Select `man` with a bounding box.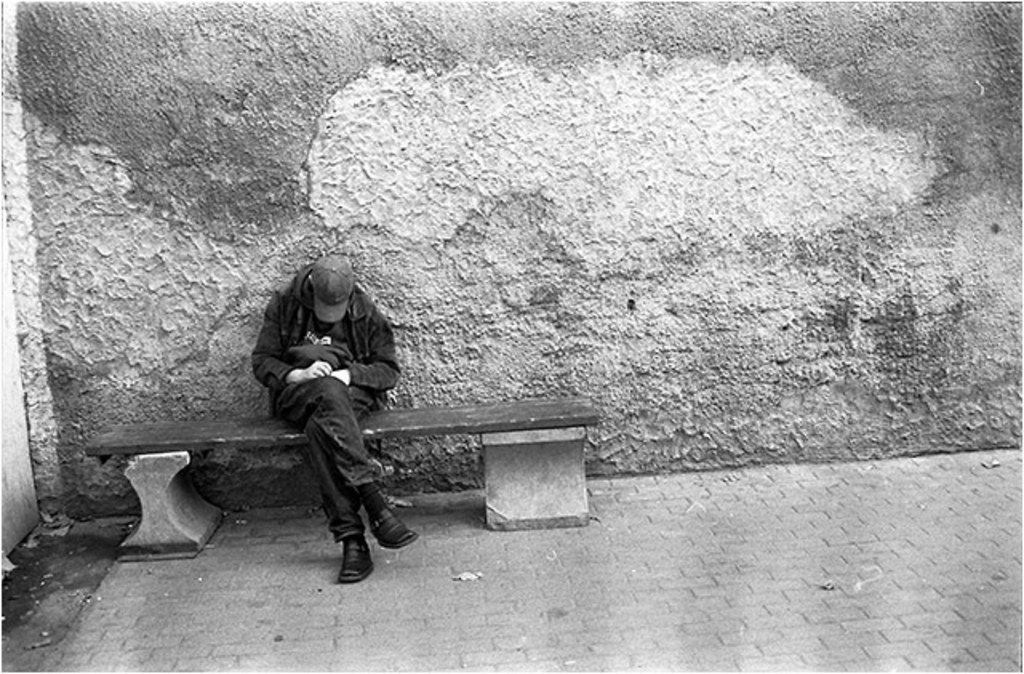
bbox(240, 248, 426, 591).
